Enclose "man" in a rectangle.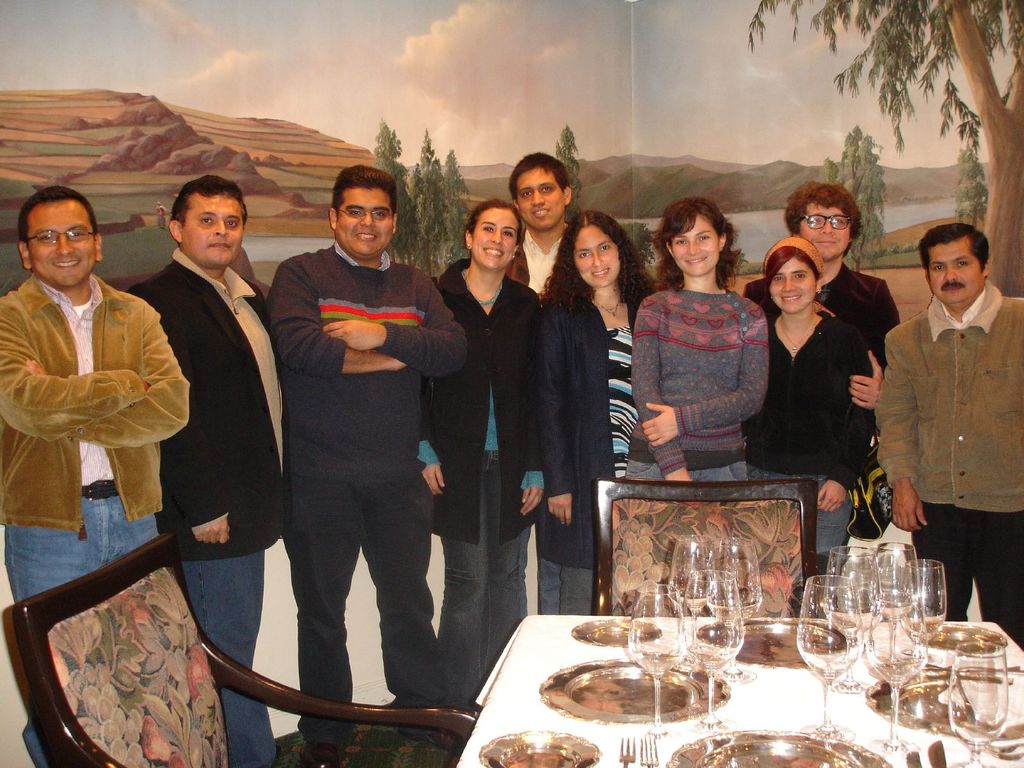
BBox(508, 151, 572, 644).
